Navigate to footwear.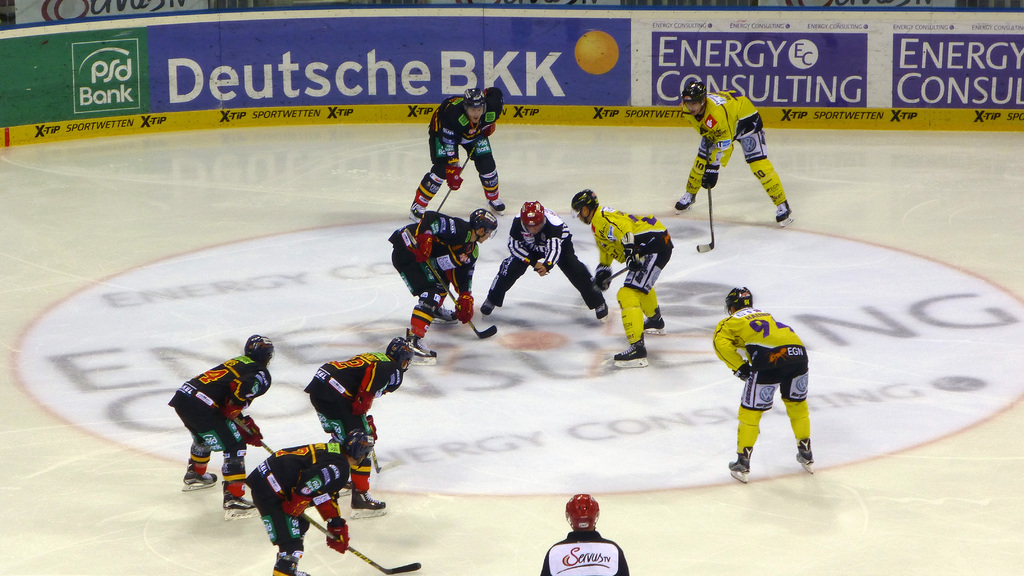
Navigation target: 801/440/813/464.
